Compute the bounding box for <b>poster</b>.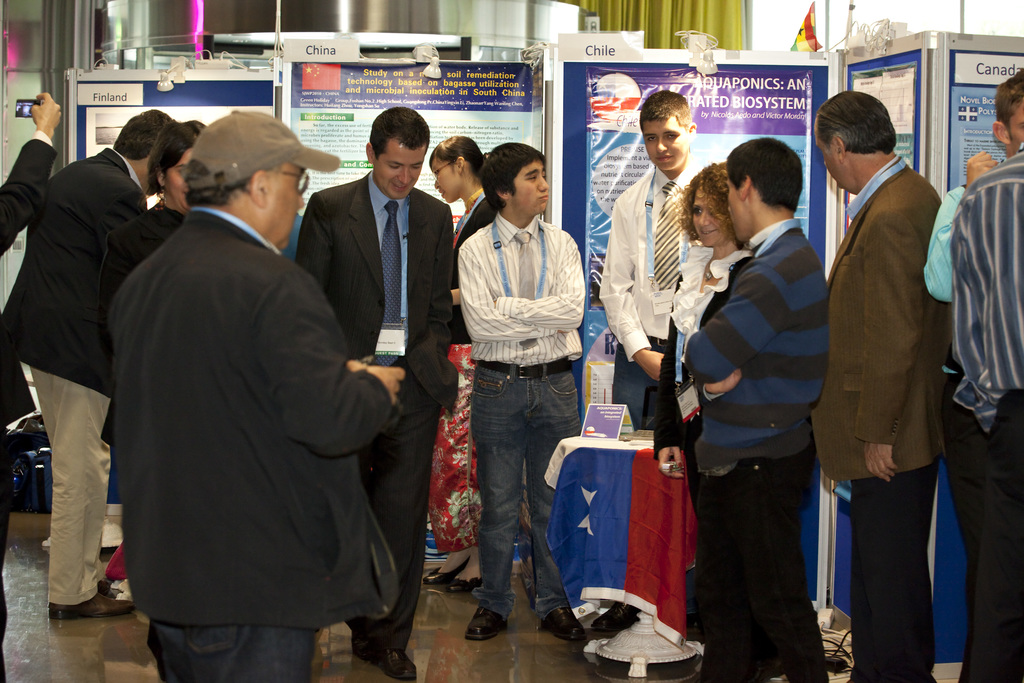
crop(579, 59, 809, 427).
